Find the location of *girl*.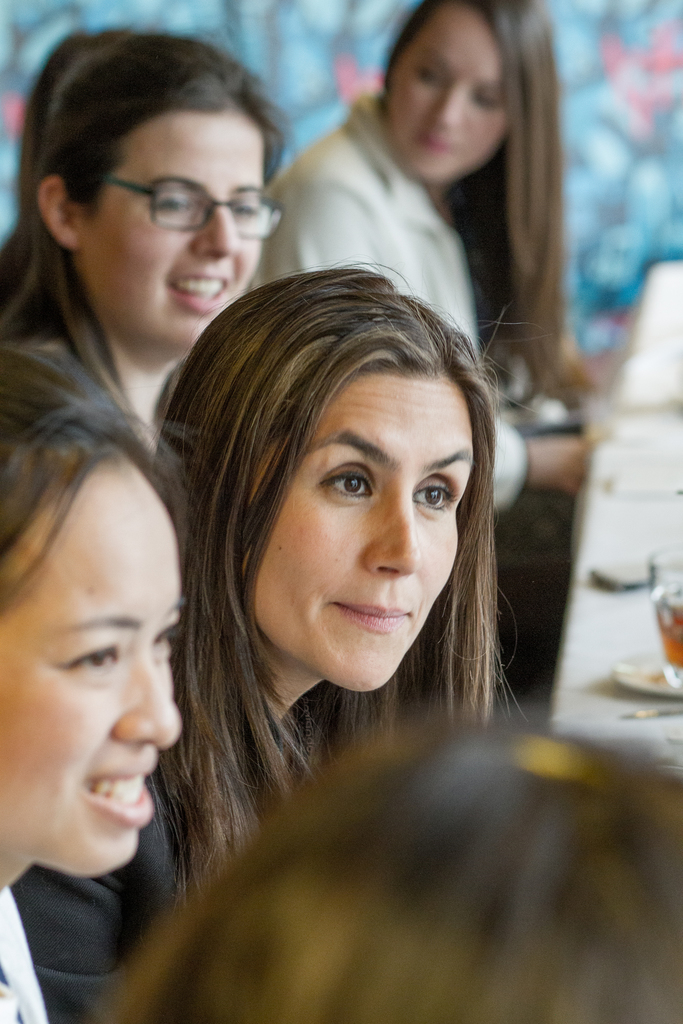
Location: <region>245, 0, 582, 693</region>.
